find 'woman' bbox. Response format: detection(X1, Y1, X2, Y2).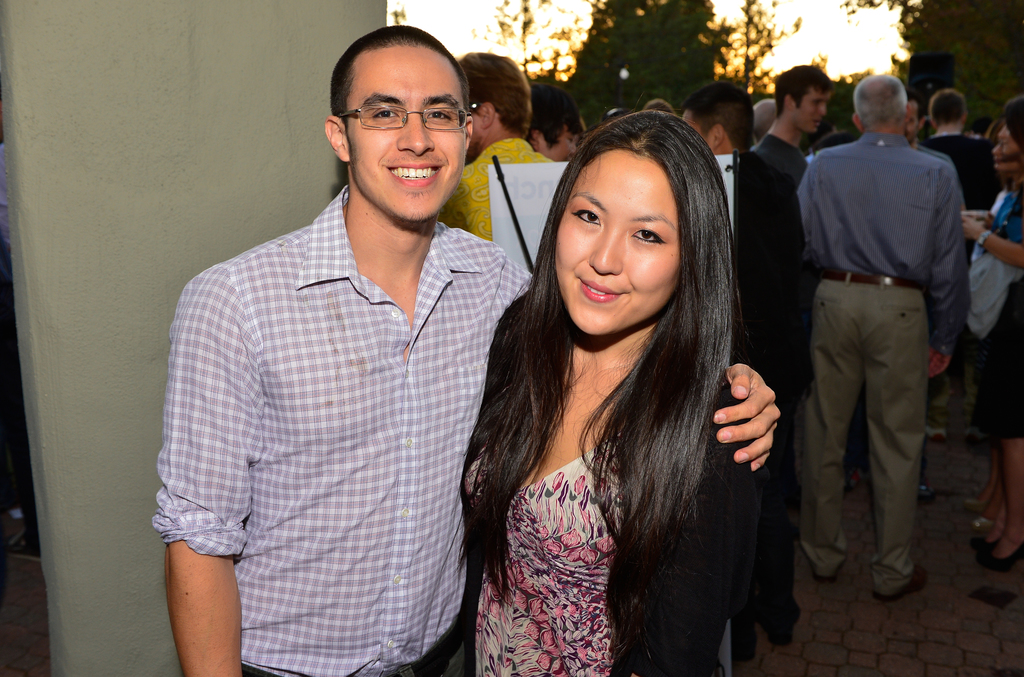
detection(443, 103, 780, 676).
